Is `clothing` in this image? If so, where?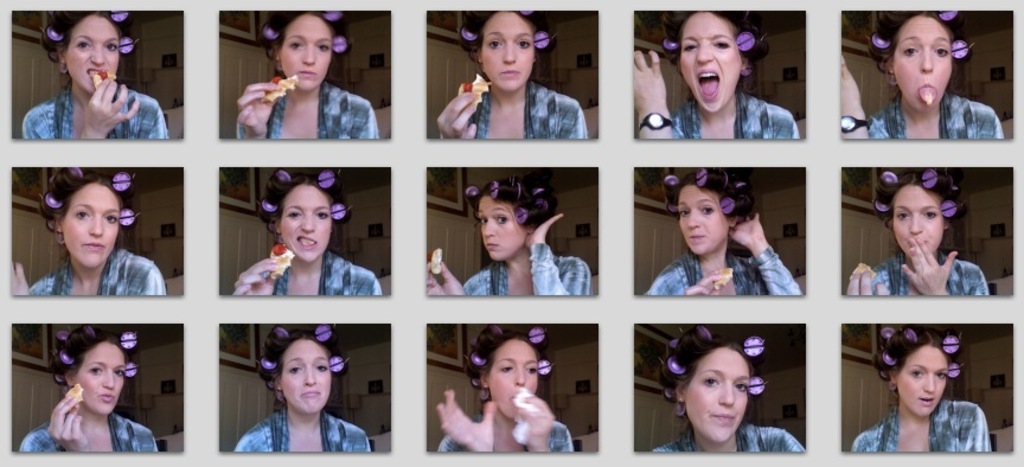
Yes, at bbox=(24, 82, 169, 137).
